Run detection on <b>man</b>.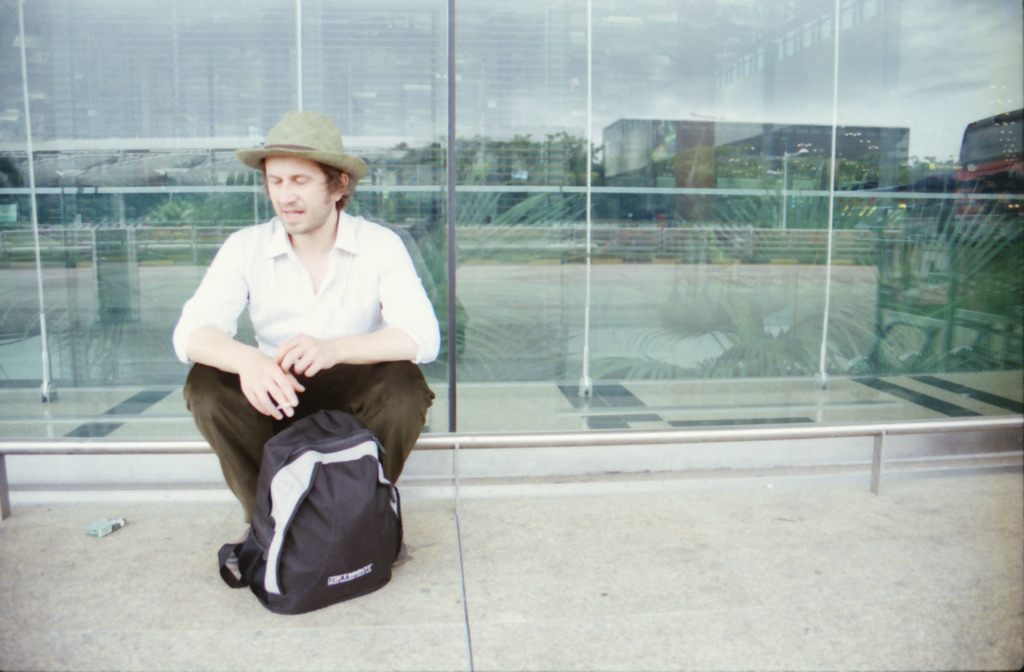
Result: select_region(168, 129, 433, 636).
